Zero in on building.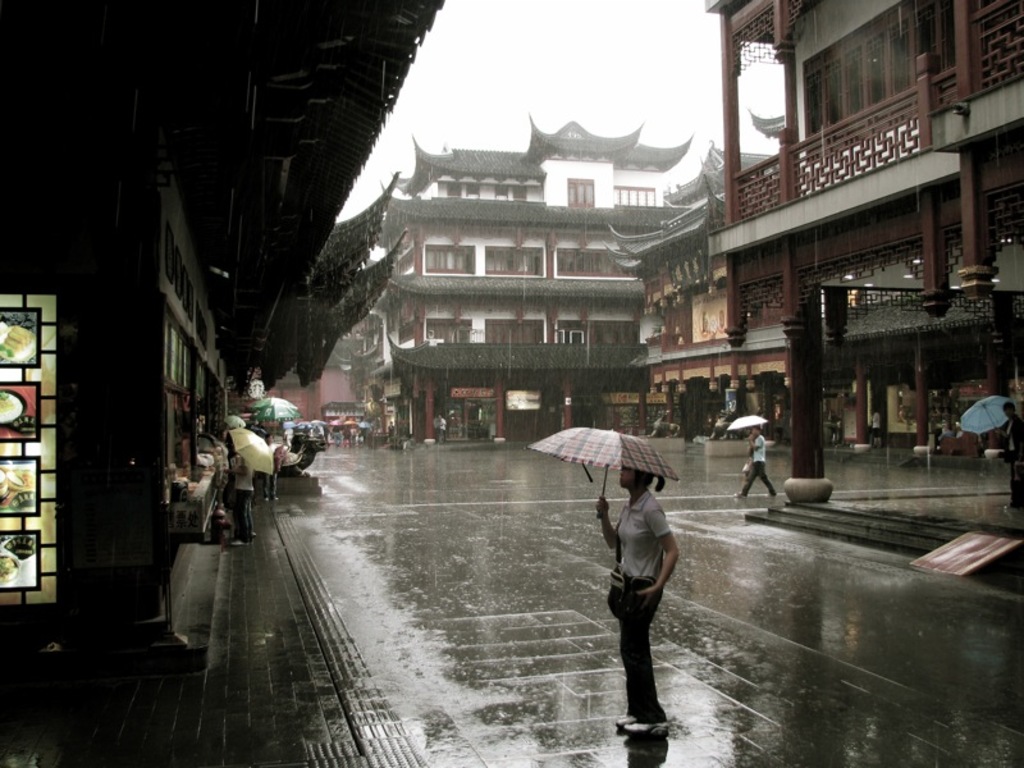
Zeroed in: 0/0/445/682.
